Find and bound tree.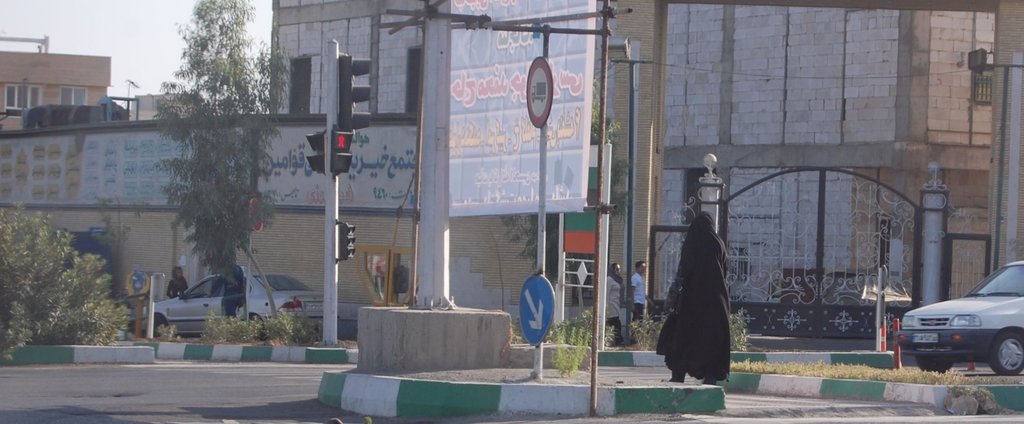
Bound: x1=136 y1=17 x2=278 y2=327.
